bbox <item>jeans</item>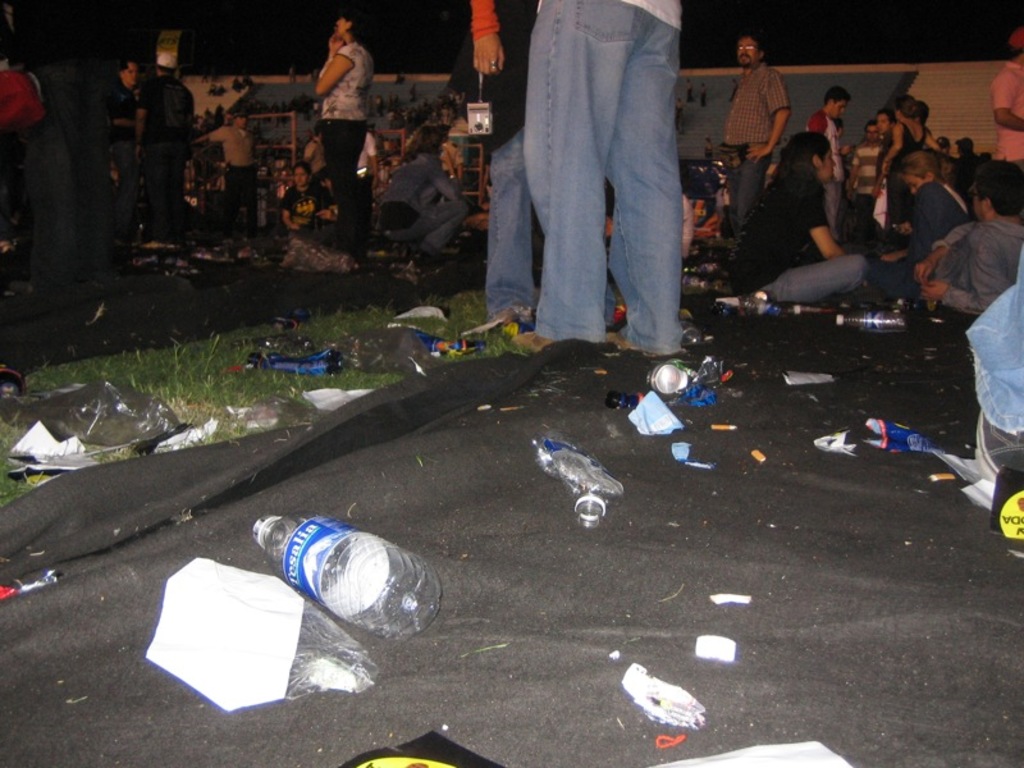
{"left": 824, "top": 183, "right": 847, "bottom": 247}
